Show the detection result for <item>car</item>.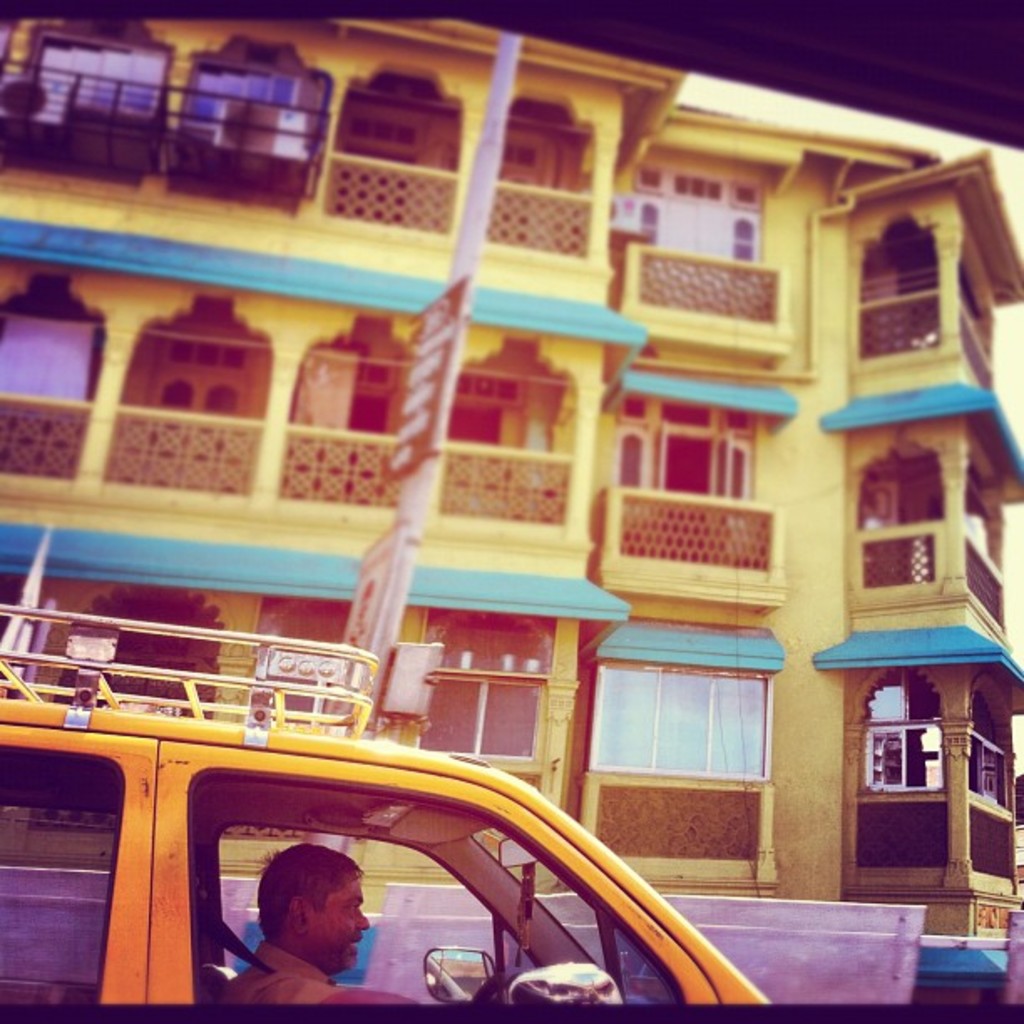
x1=0, y1=658, x2=835, y2=1023.
